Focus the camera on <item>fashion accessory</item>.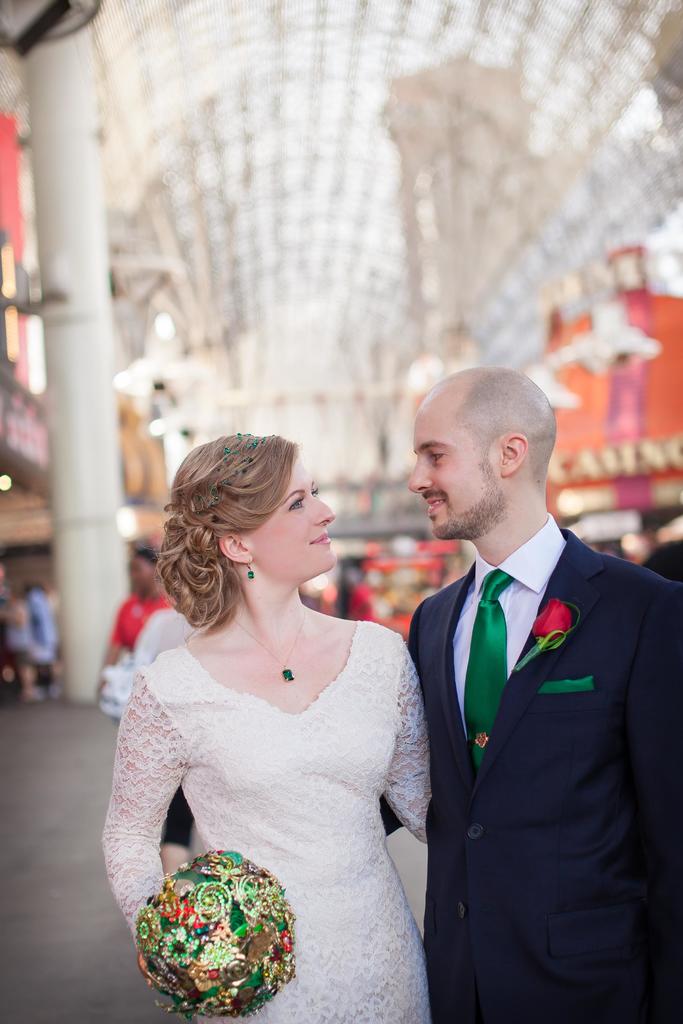
Focus region: locate(232, 607, 306, 685).
